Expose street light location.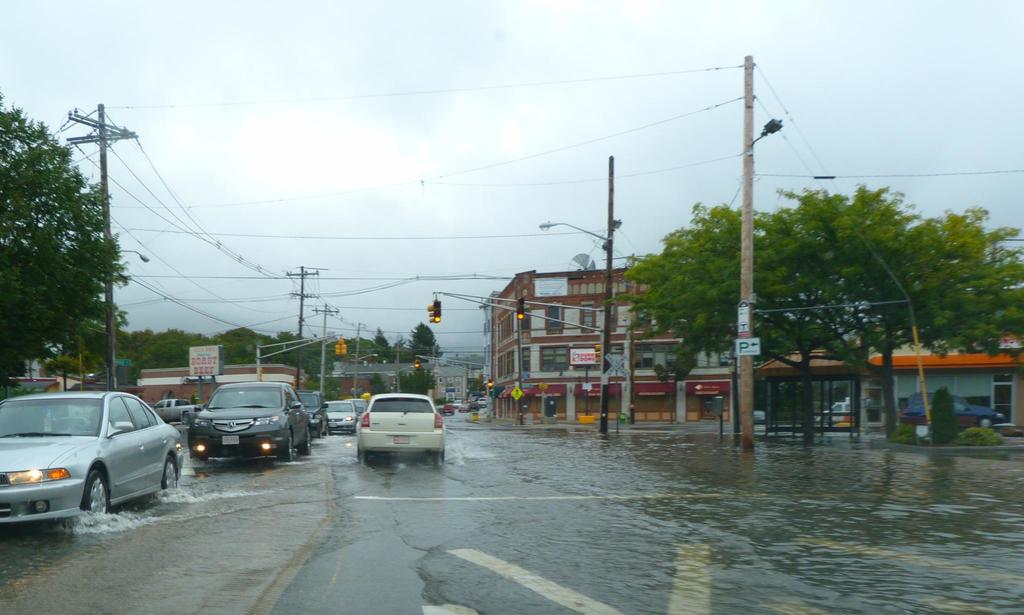
Exposed at [left=353, top=350, right=378, bottom=400].
